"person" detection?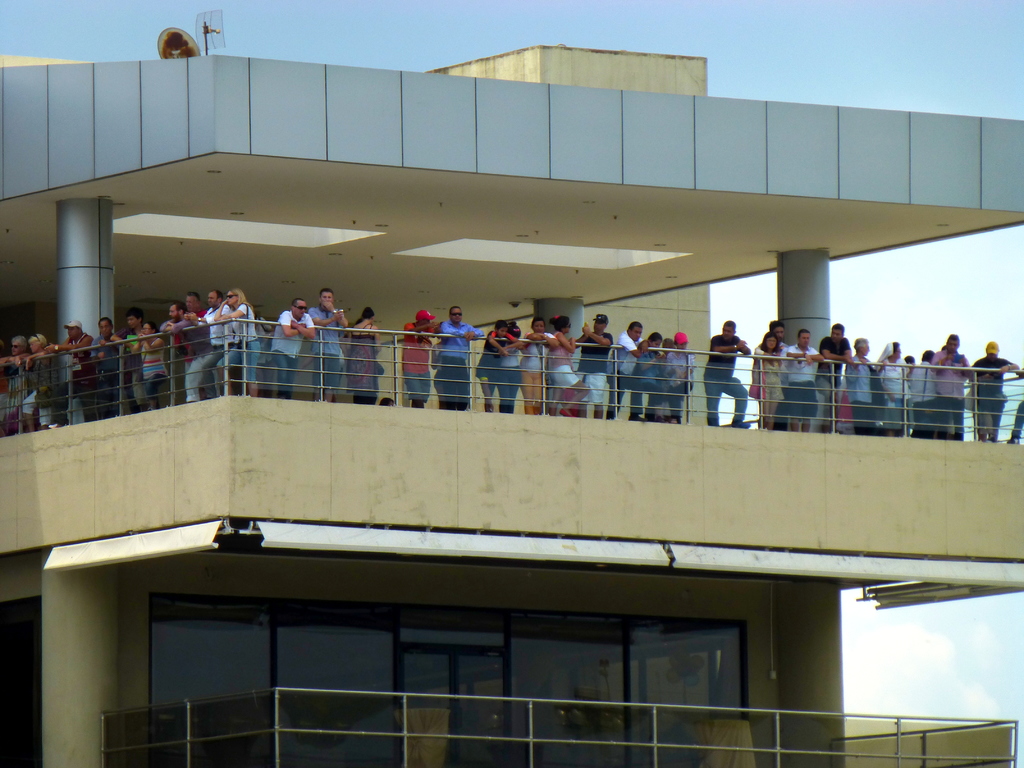
789 328 829 428
